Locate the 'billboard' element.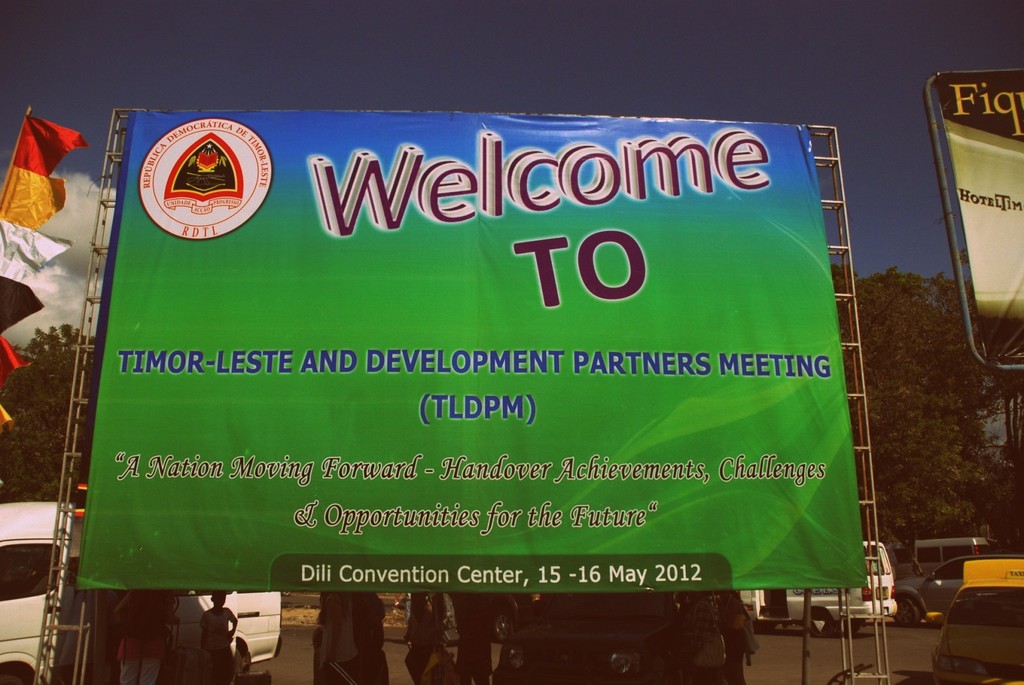
Element bbox: <box>931,67,1023,375</box>.
